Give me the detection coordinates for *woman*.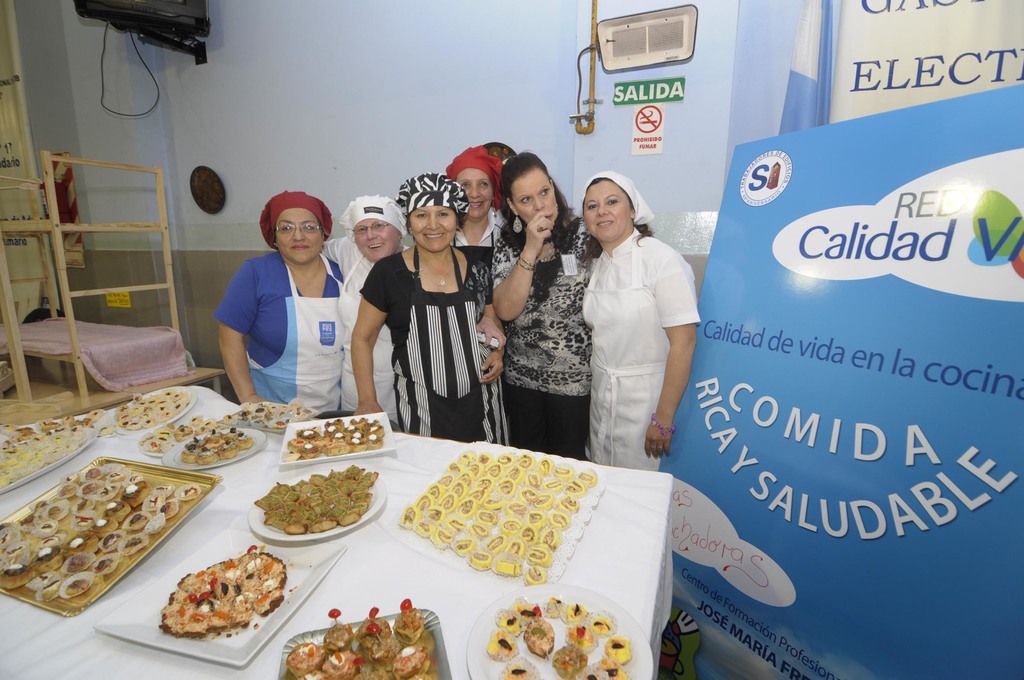
325 193 409 439.
